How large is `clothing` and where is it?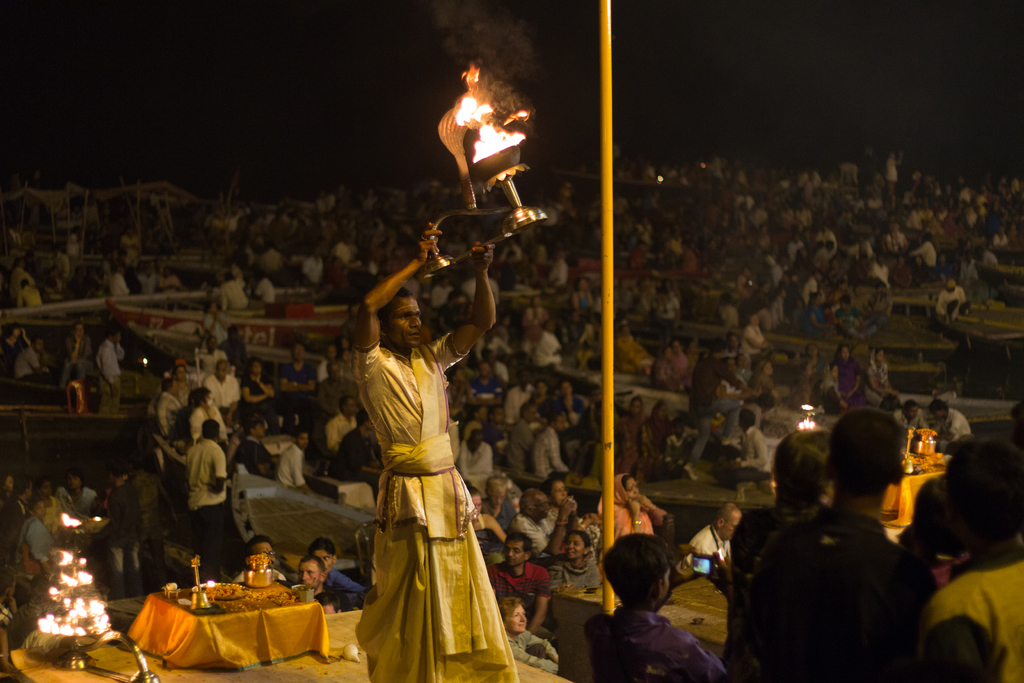
Bounding box: BBox(348, 327, 511, 682).
